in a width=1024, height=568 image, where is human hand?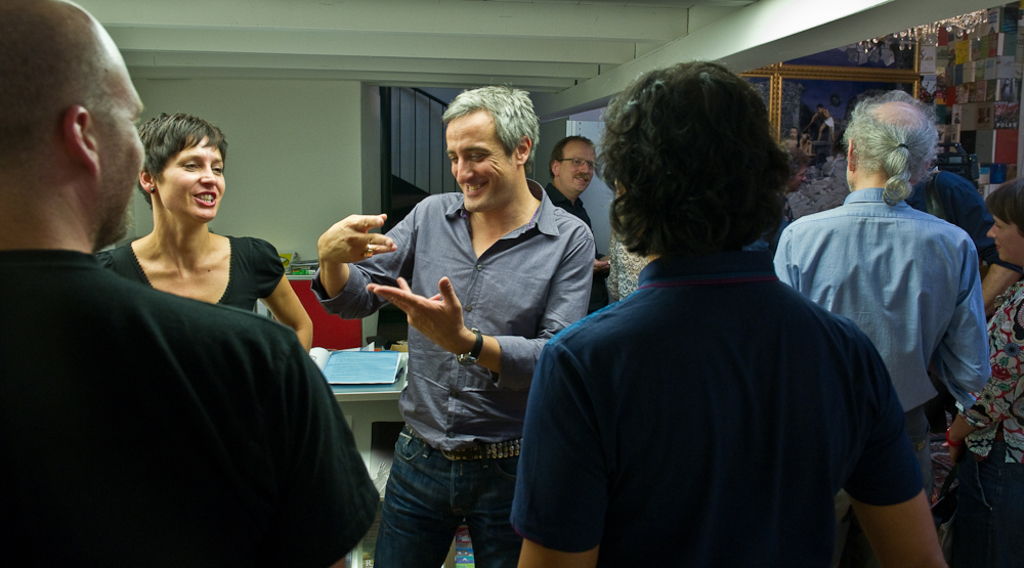
946 447 959 468.
